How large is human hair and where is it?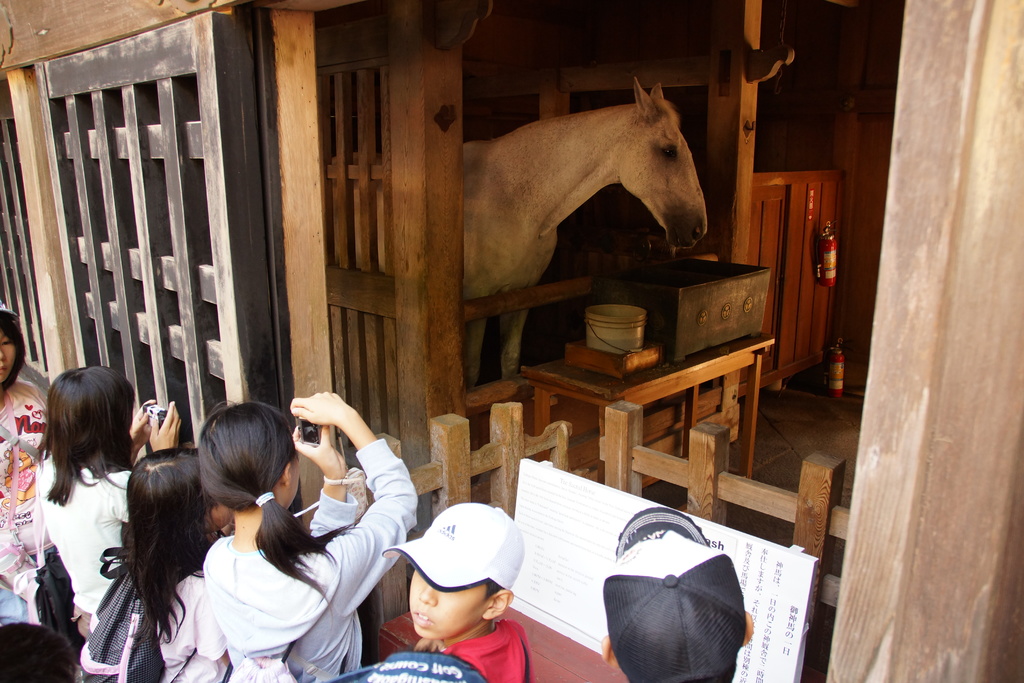
Bounding box: [0, 621, 77, 682].
